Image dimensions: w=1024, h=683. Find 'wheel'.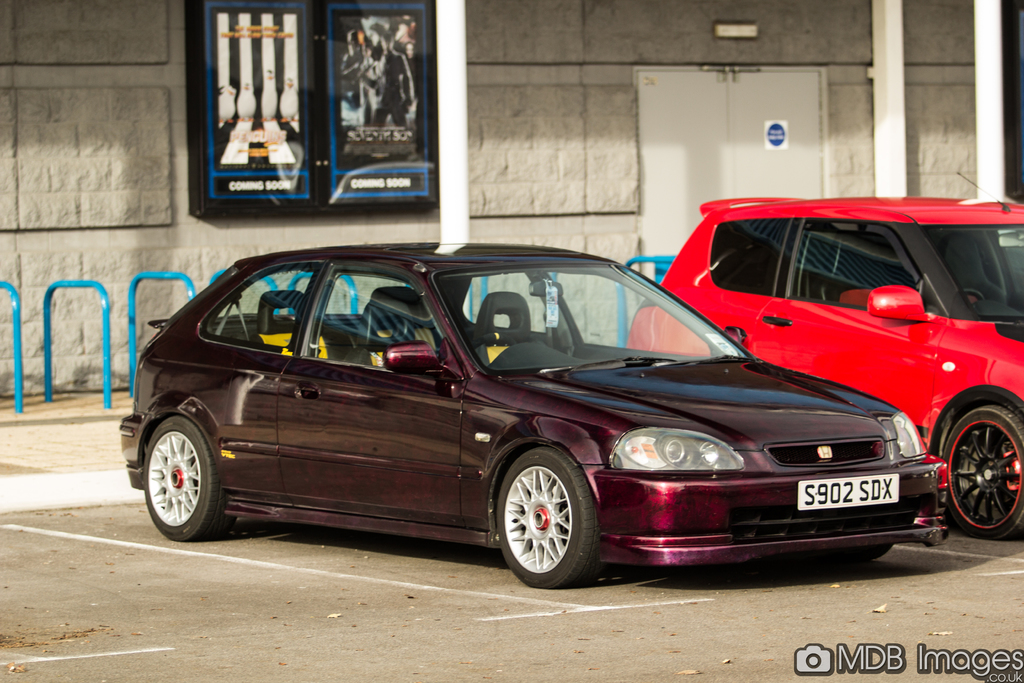
865/545/892/557.
